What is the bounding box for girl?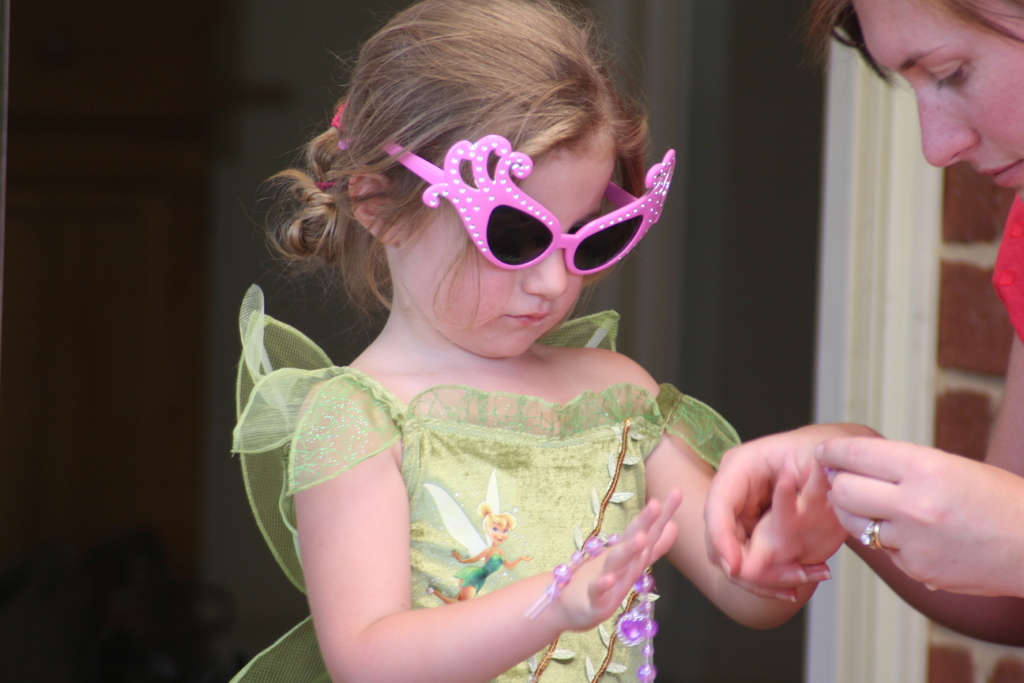
locate(222, 0, 833, 682).
